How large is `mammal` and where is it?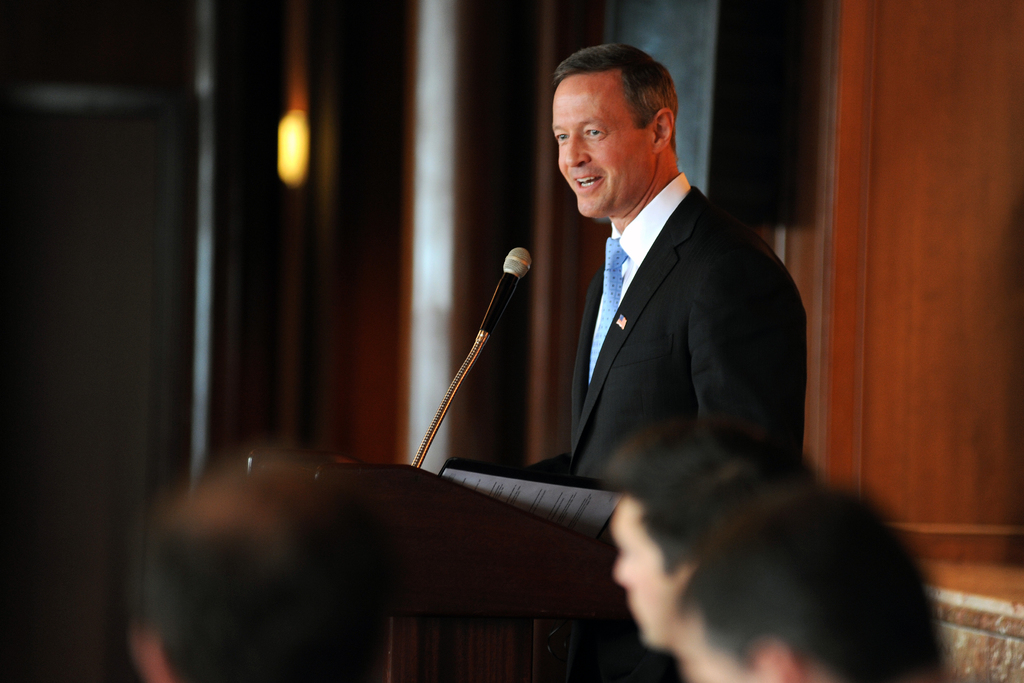
Bounding box: detection(676, 472, 951, 682).
